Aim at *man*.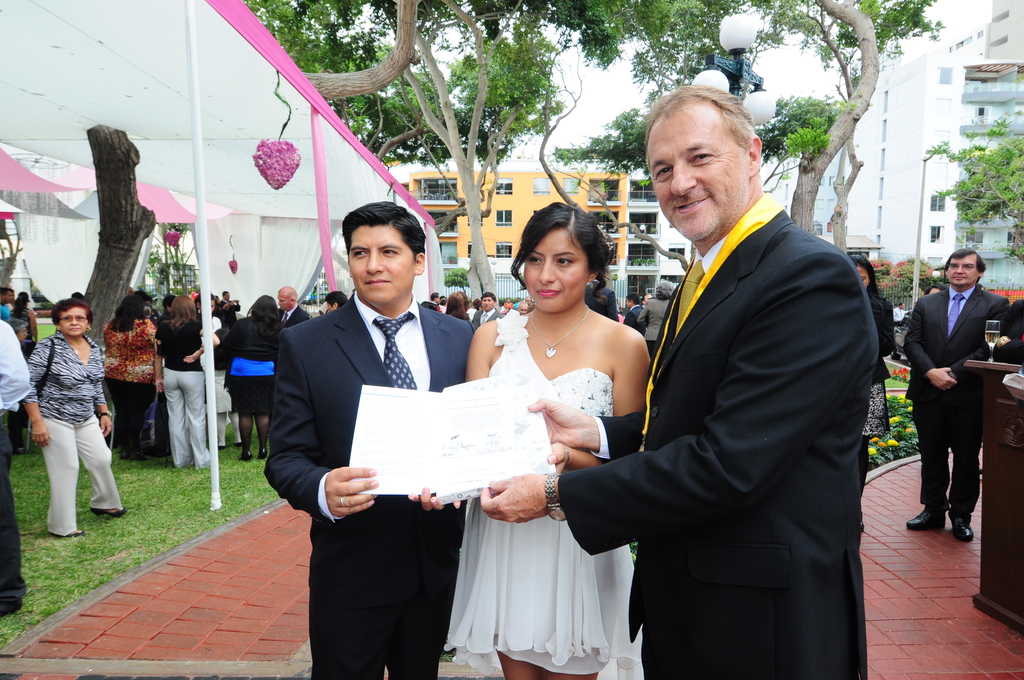
Aimed at BBox(0, 287, 12, 320).
